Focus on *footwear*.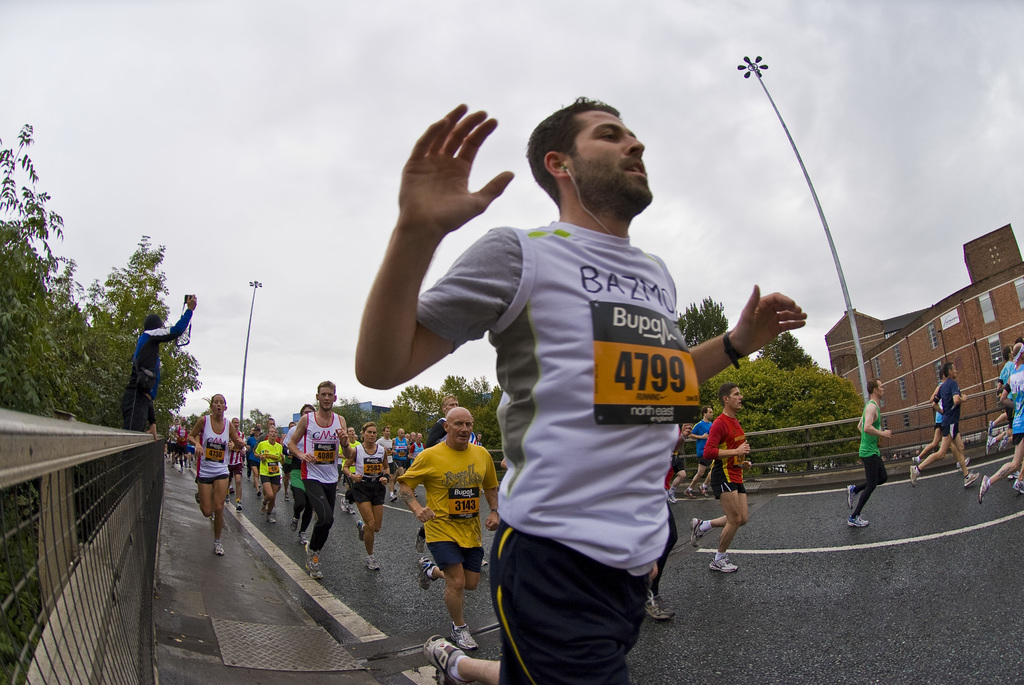
Focused at detection(256, 488, 262, 498).
